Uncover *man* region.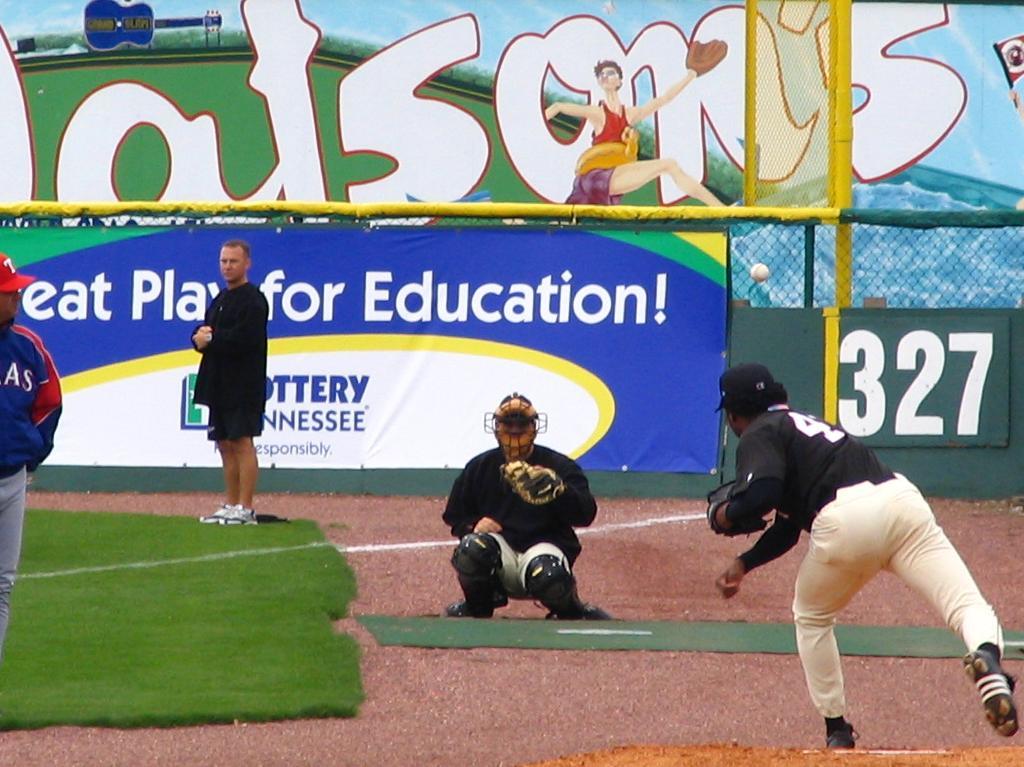
Uncovered: 0 254 61 649.
